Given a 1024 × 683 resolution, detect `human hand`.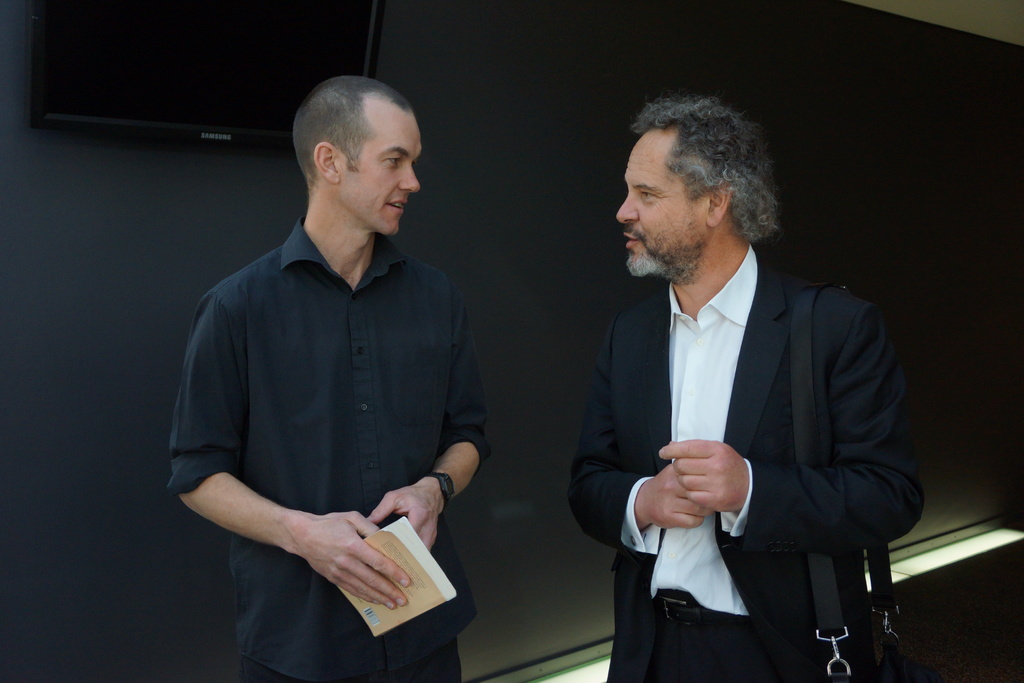
l=643, t=462, r=716, b=528.
